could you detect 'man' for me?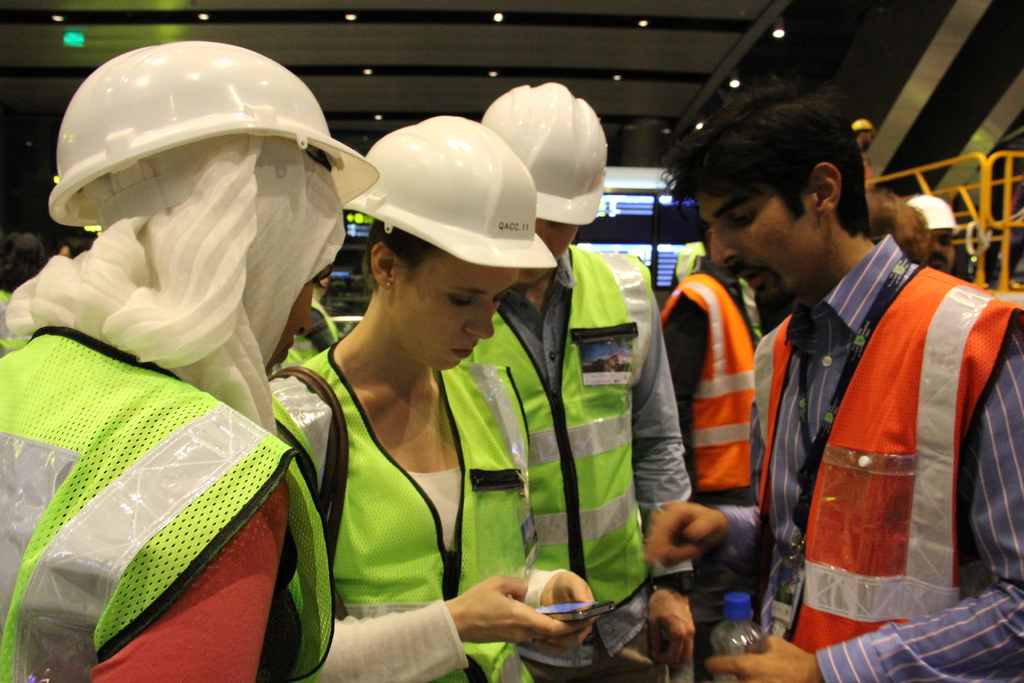
Detection result: box=[703, 111, 1013, 652].
